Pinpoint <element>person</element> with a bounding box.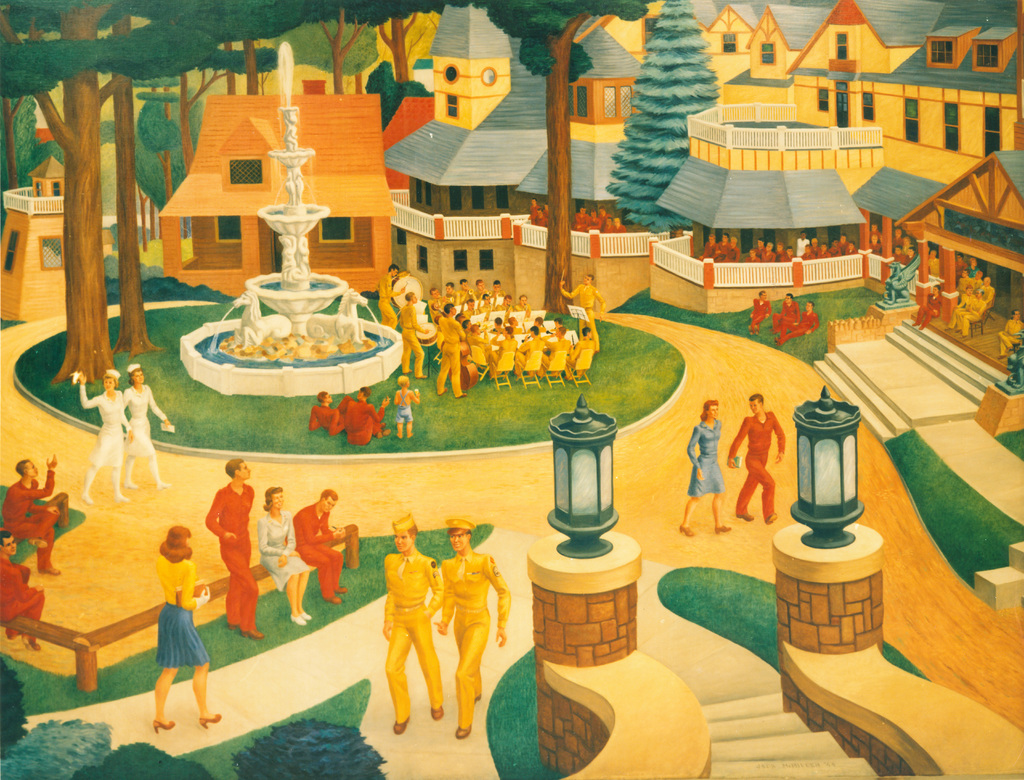
left=150, top=521, right=223, bottom=738.
